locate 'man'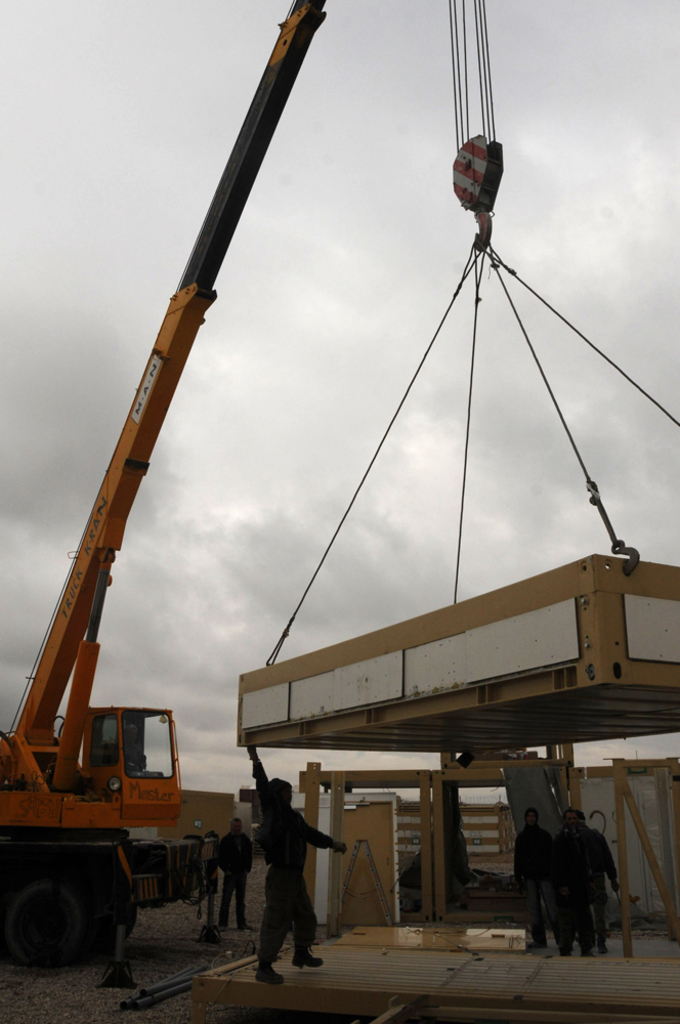
[x1=561, y1=806, x2=579, y2=830]
